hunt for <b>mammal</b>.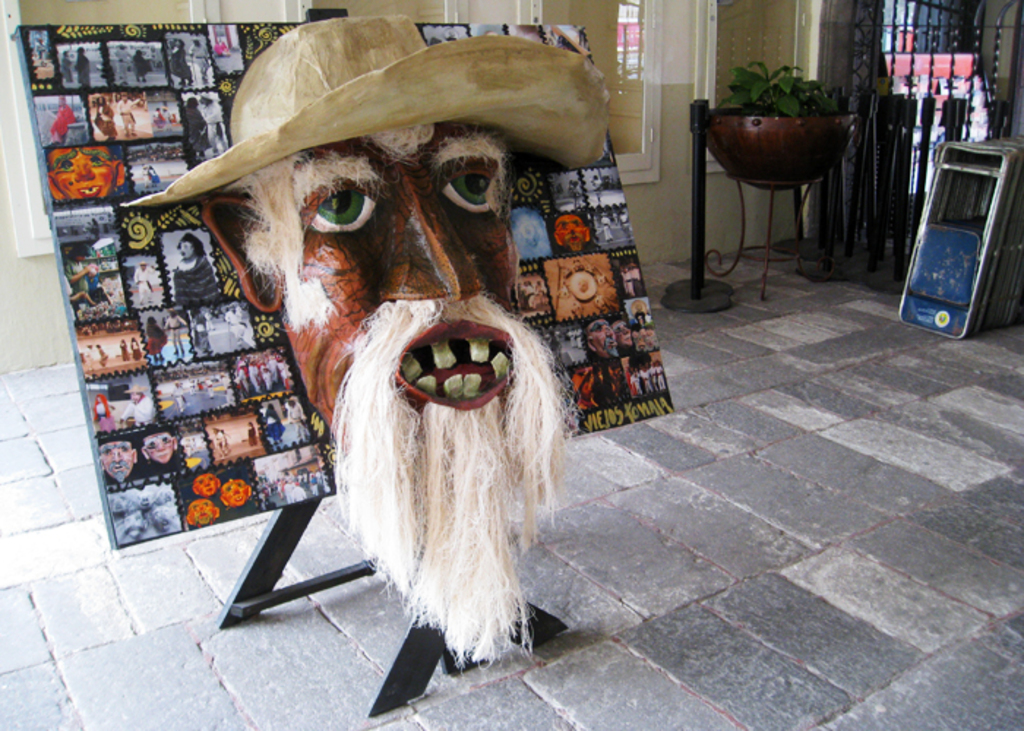
Hunted down at pyautogui.locateOnScreen(97, 345, 107, 368).
